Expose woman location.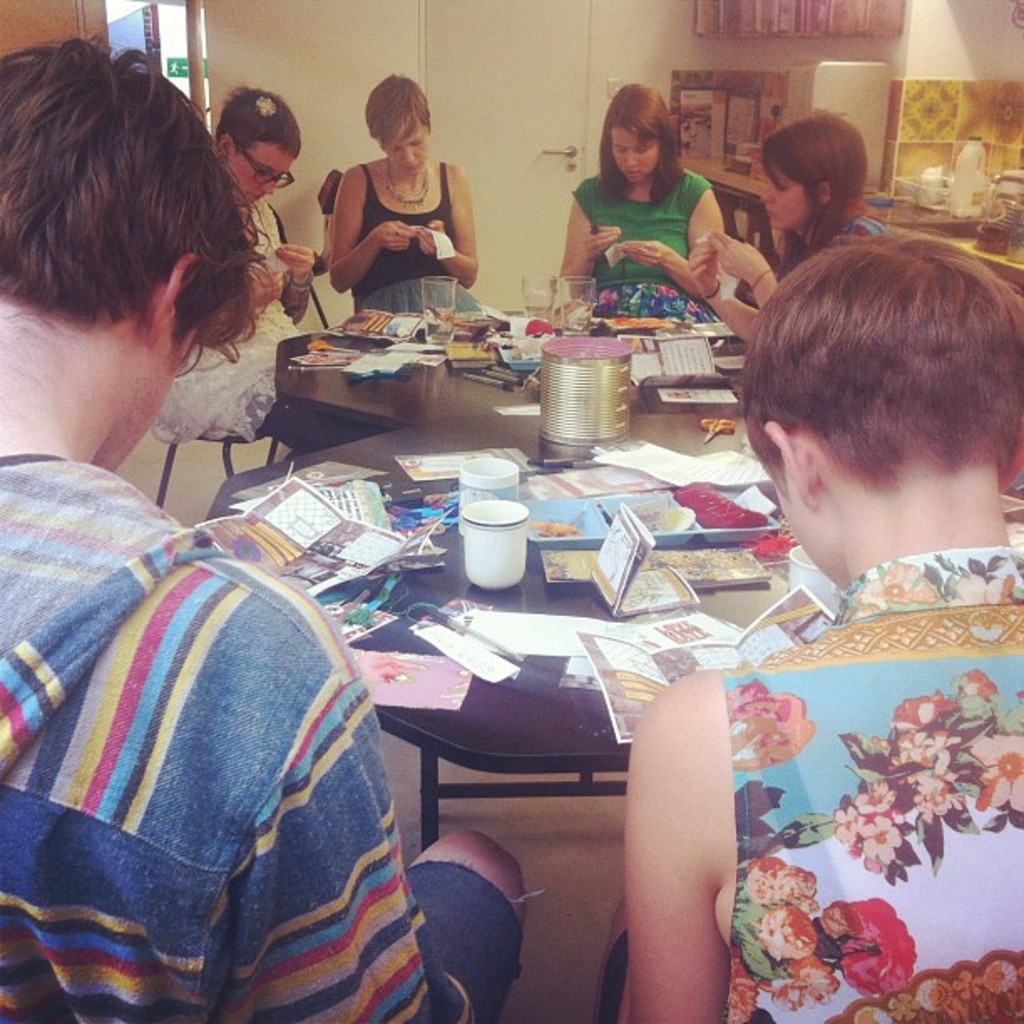
Exposed at detection(147, 79, 331, 443).
